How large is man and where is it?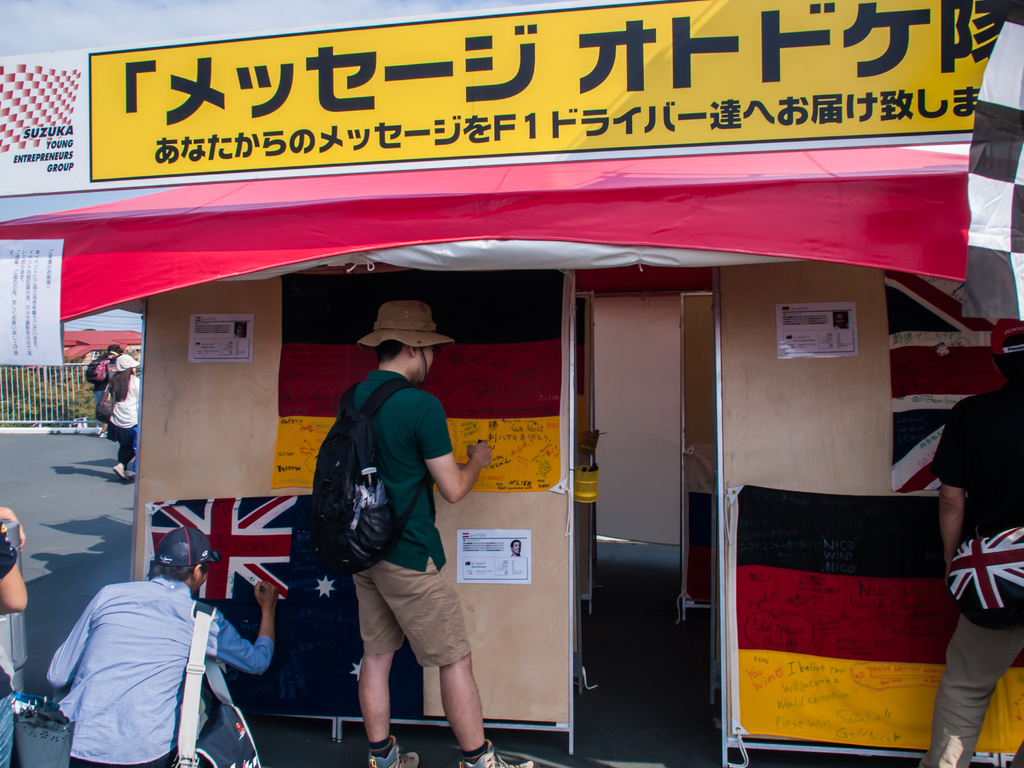
Bounding box: (84,340,148,441).
